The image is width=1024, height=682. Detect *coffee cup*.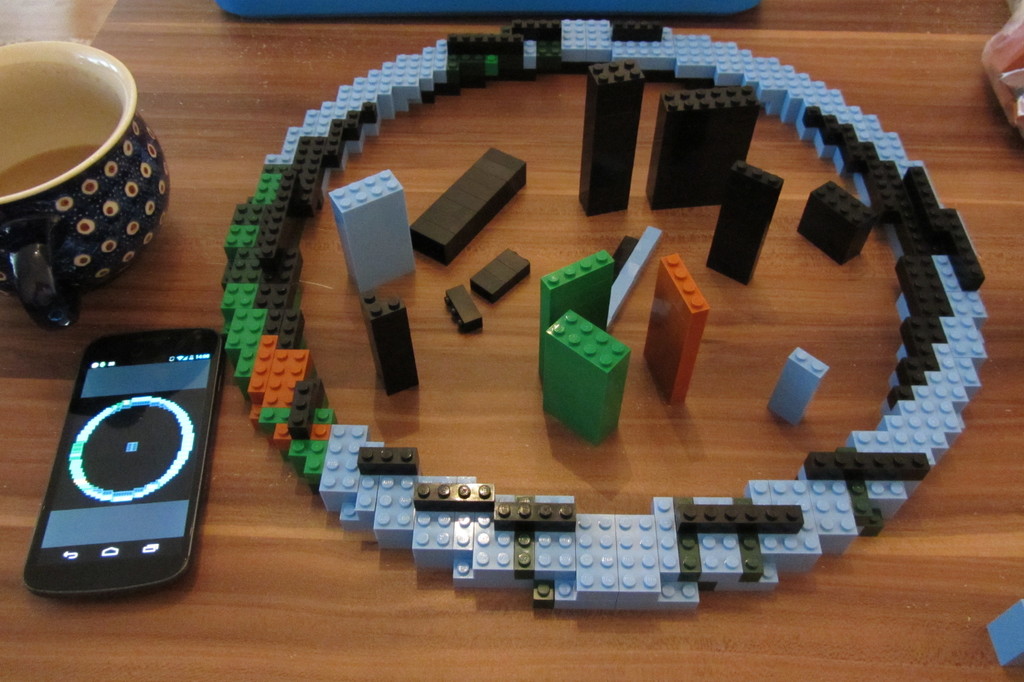
Detection: box=[0, 37, 173, 332].
